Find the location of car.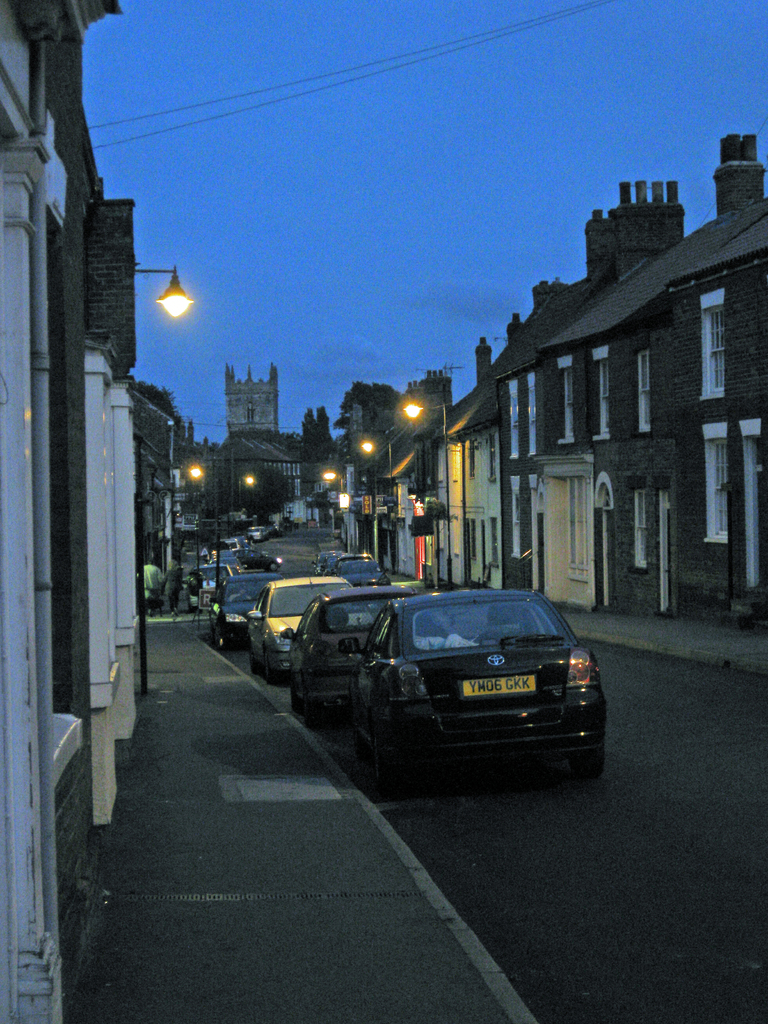
Location: [left=257, top=573, right=355, bottom=675].
